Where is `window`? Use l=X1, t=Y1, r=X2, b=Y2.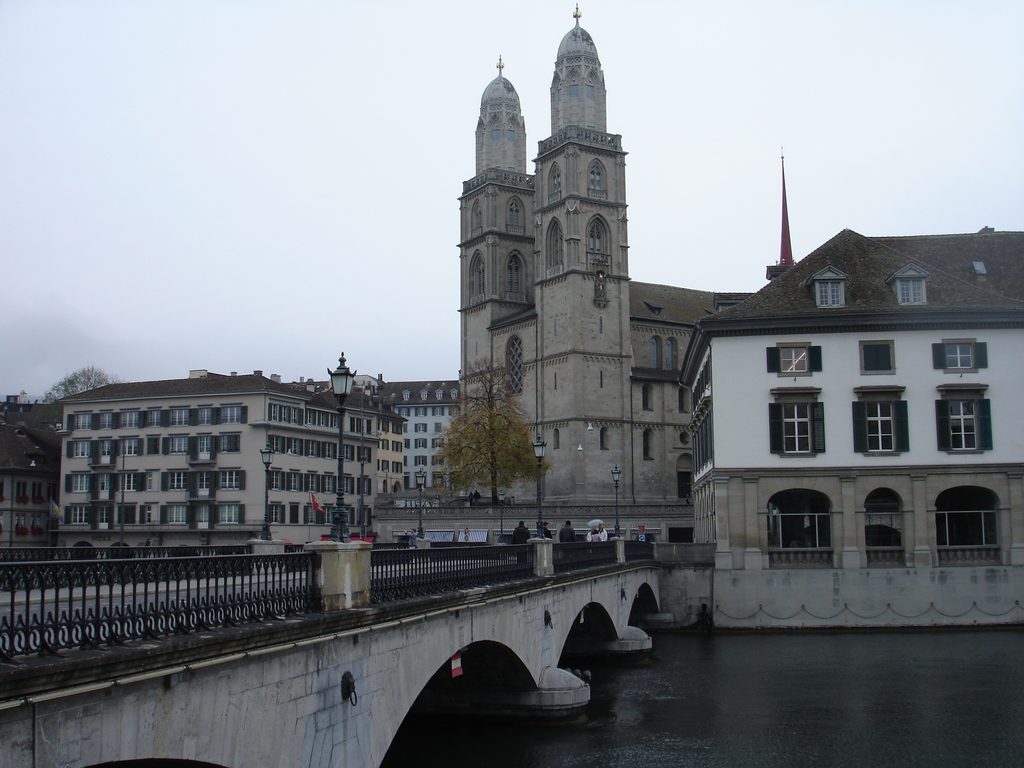
l=60, t=472, r=93, b=492.
